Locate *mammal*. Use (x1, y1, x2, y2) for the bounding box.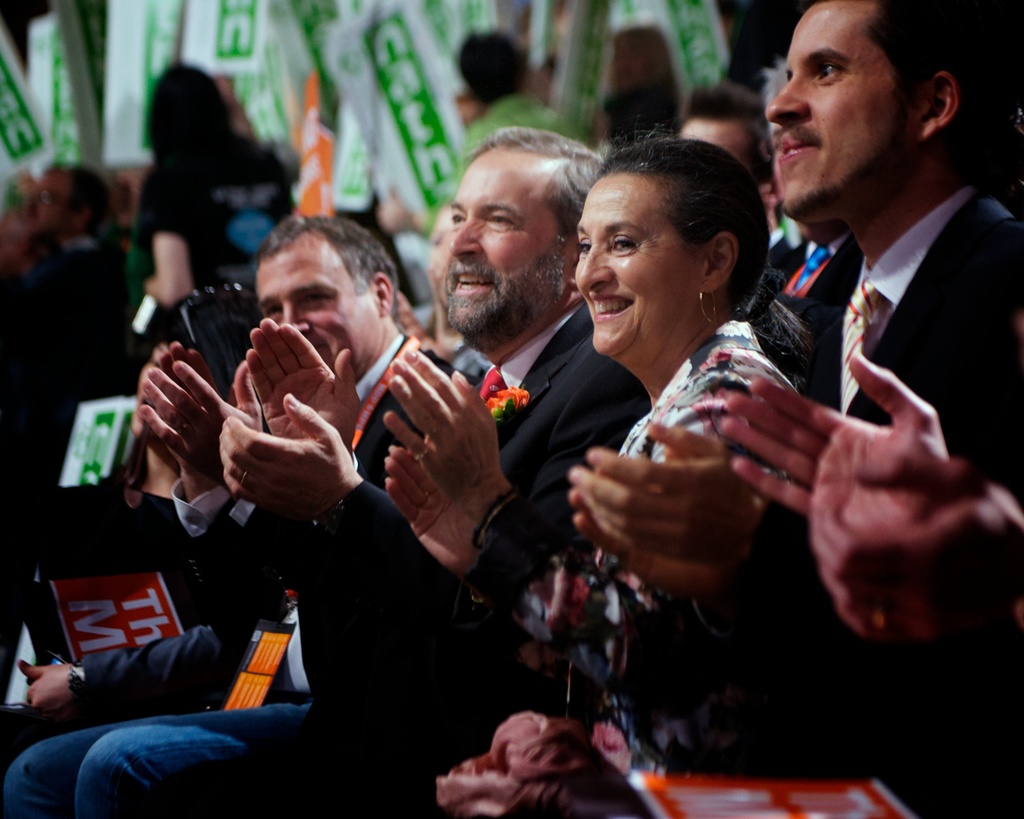
(141, 56, 293, 311).
